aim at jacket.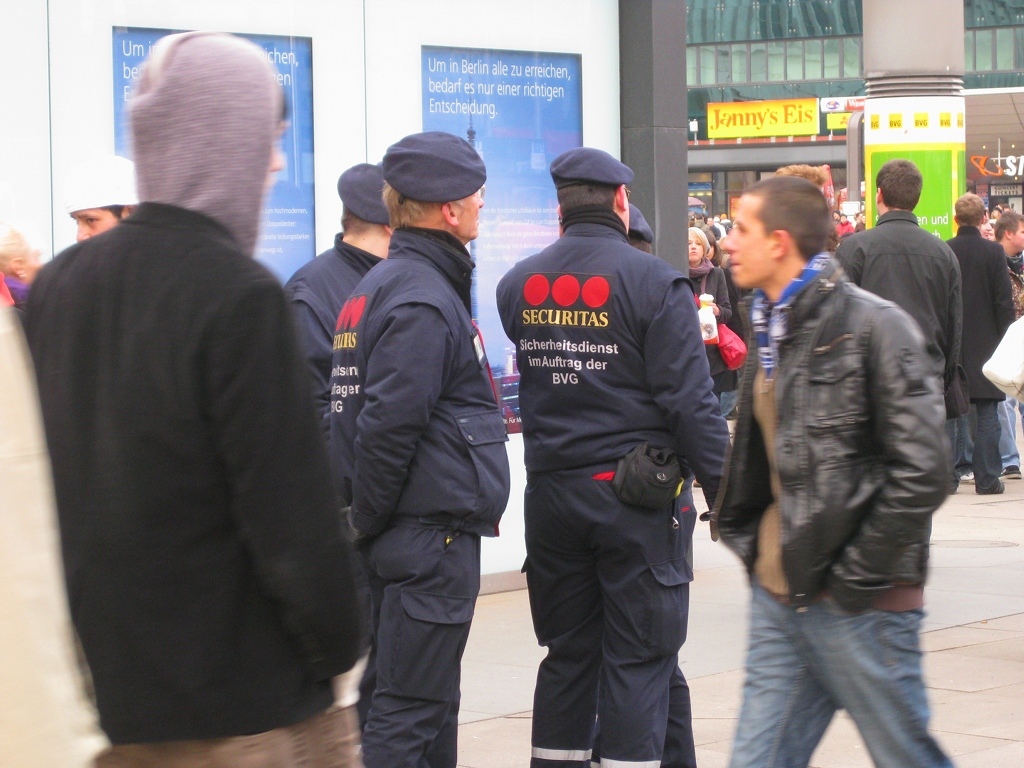
Aimed at [839,211,969,413].
